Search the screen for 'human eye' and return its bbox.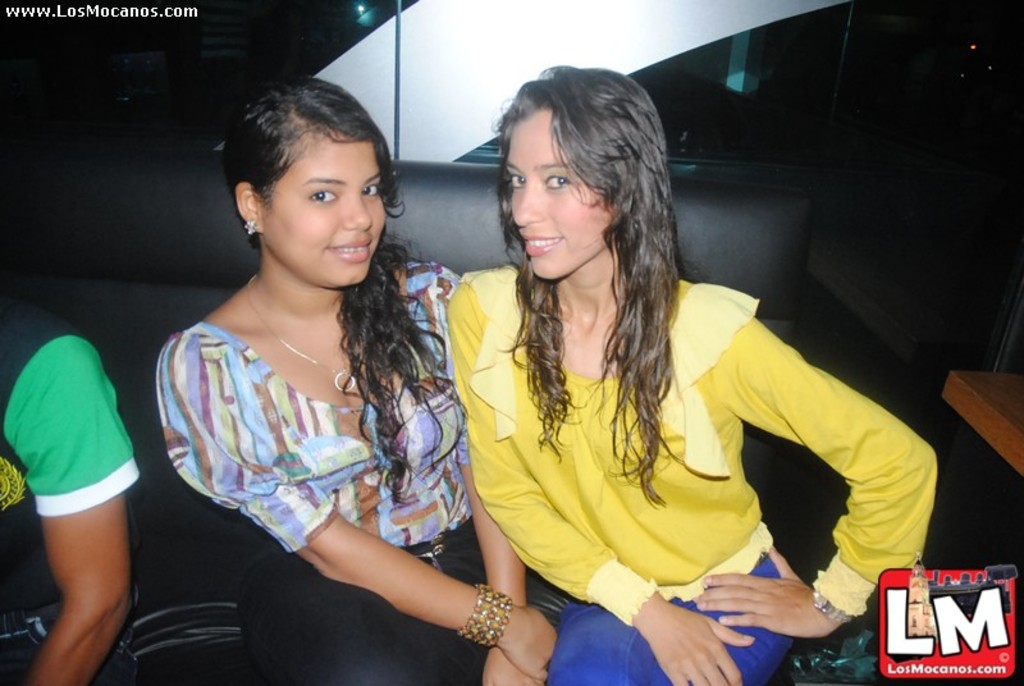
Found: 539/170/571/191.
